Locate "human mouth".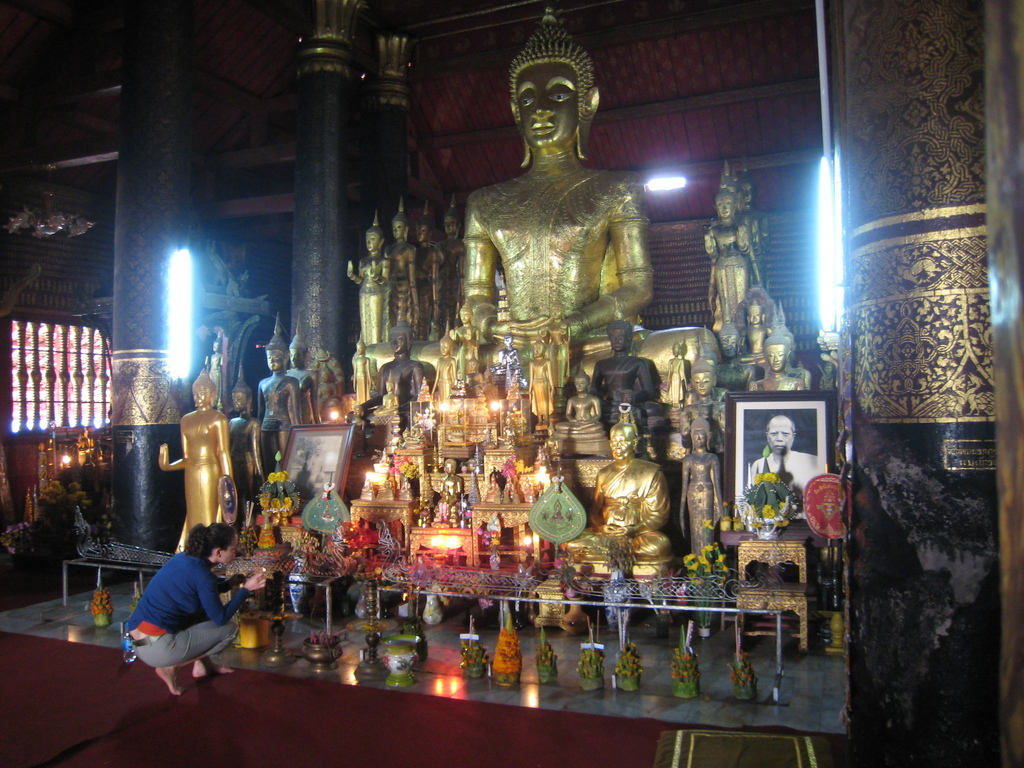
Bounding box: {"x1": 771, "y1": 361, "x2": 781, "y2": 369}.
